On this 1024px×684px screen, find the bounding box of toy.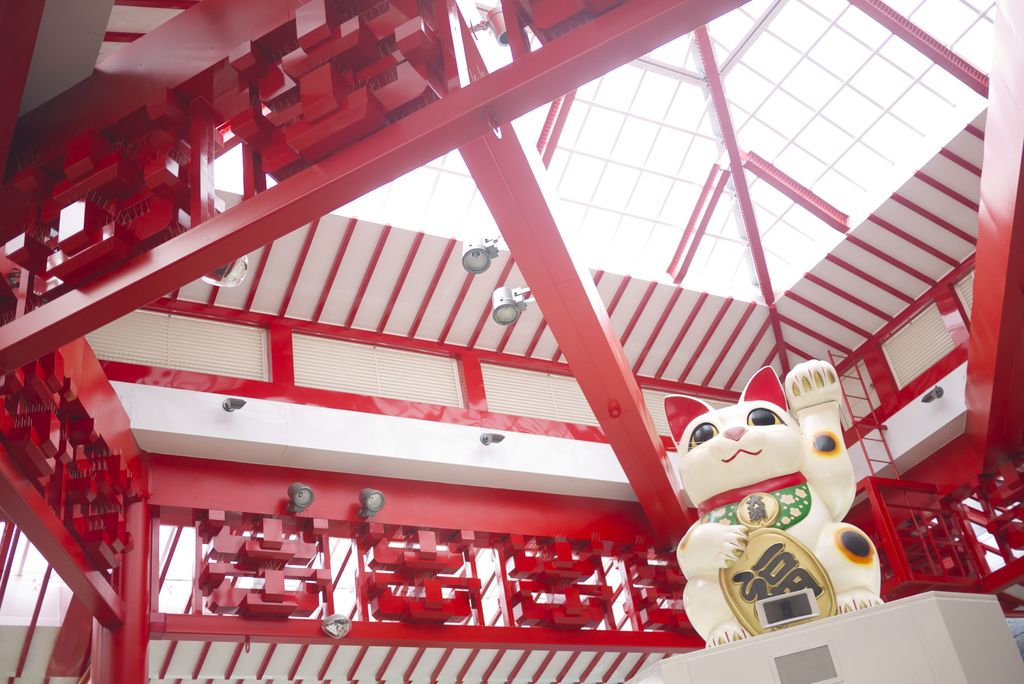
Bounding box: bbox(659, 363, 878, 653).
